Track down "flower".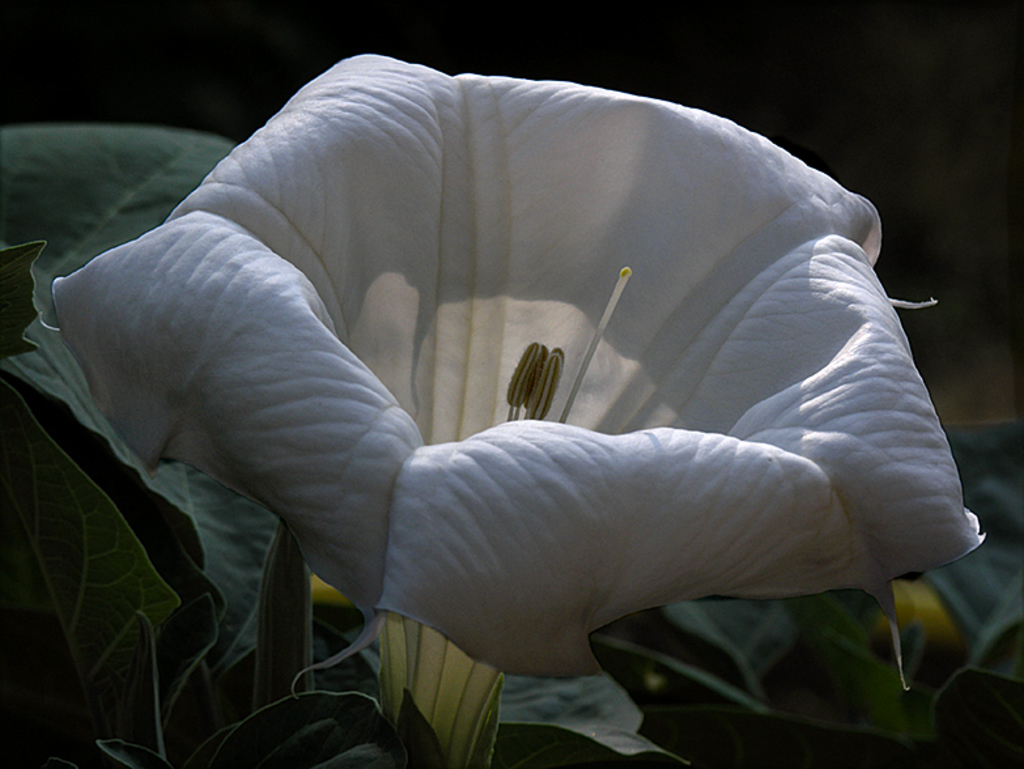
Tracked to (44, 54, 959, 723).
